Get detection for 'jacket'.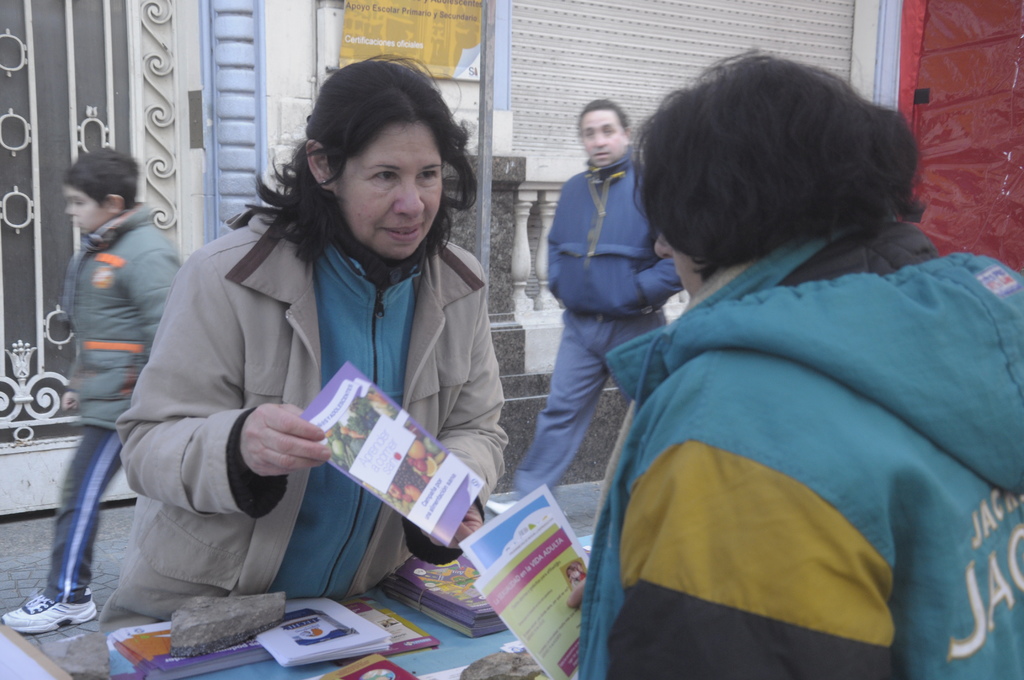
Detection: crop(539, 143, 685, 318).
